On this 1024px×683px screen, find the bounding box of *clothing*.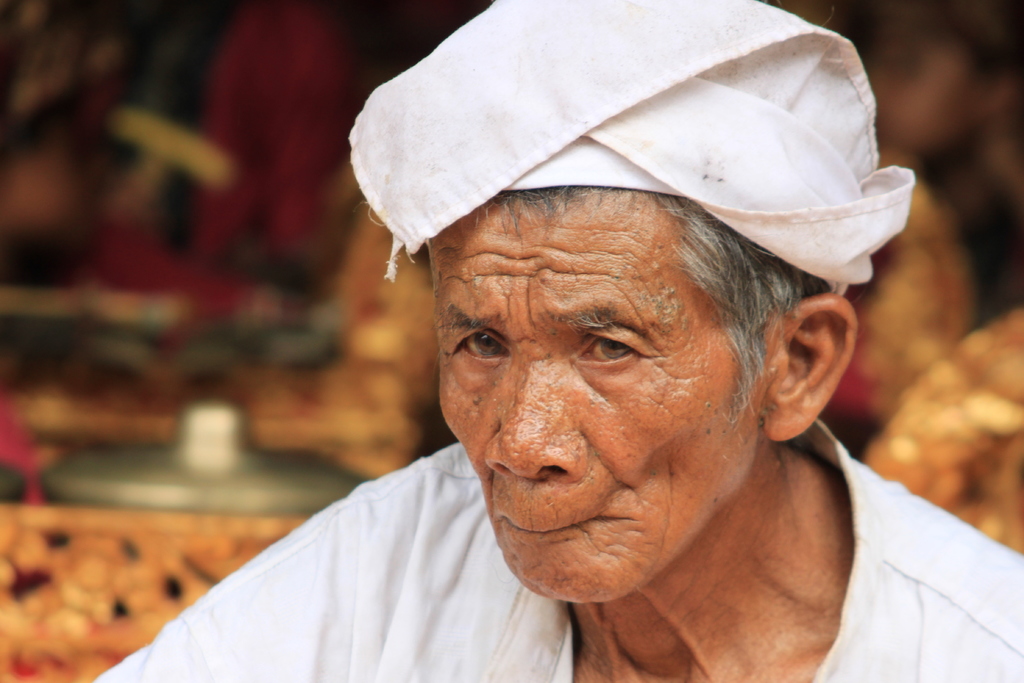
Bounding box: bbox(88, 422, 1023, 682).
